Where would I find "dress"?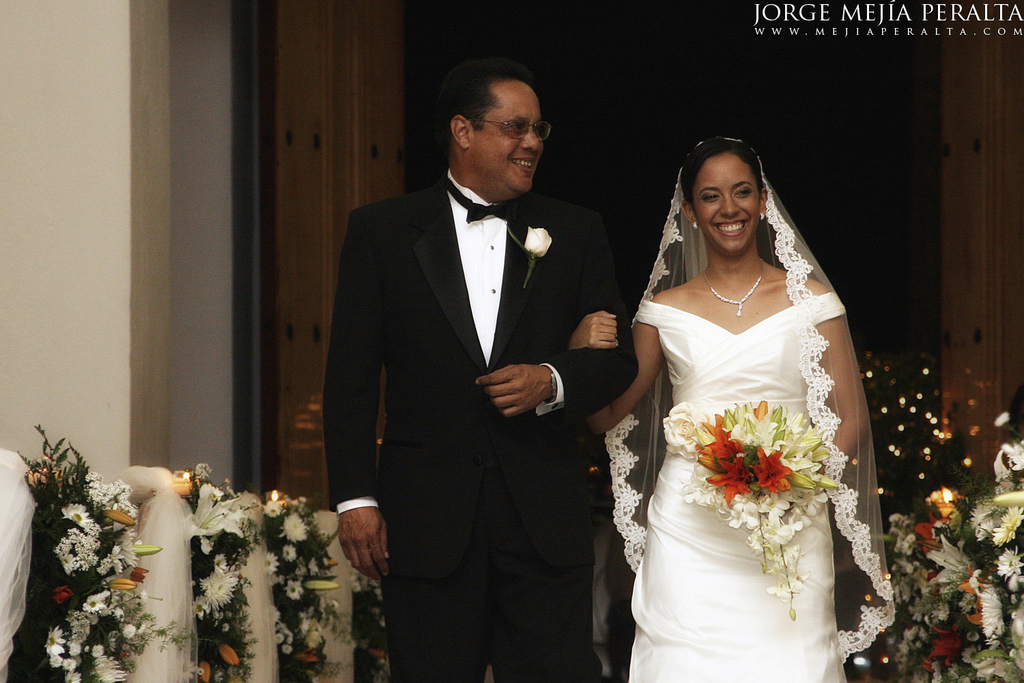
At bbox=(629, 294, 842, 682).
